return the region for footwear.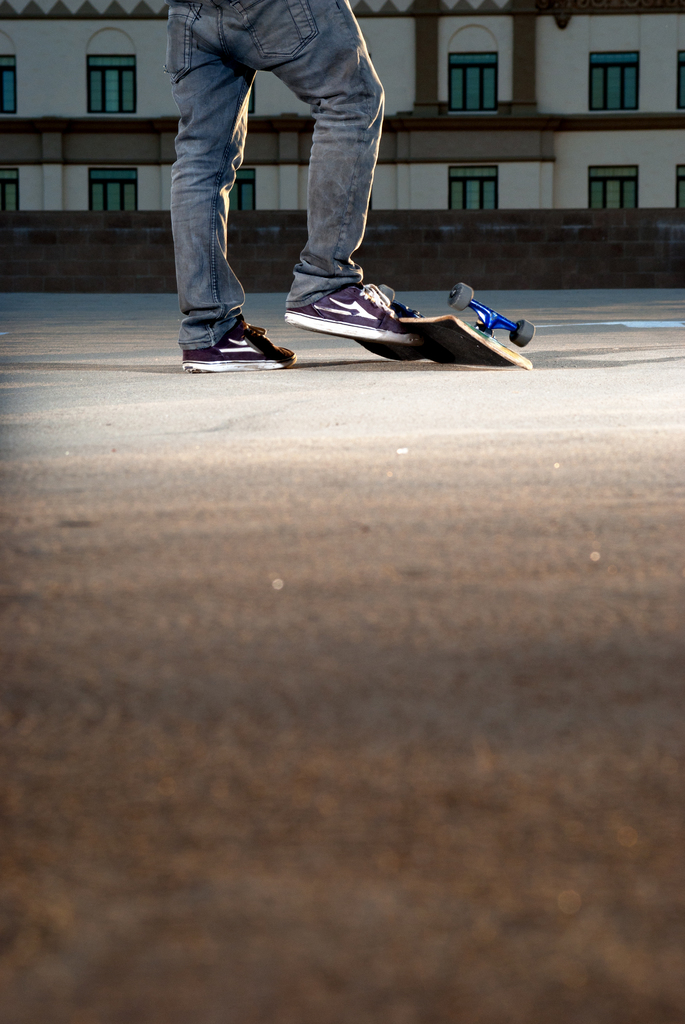
crop(282, 273, 412, 344).
